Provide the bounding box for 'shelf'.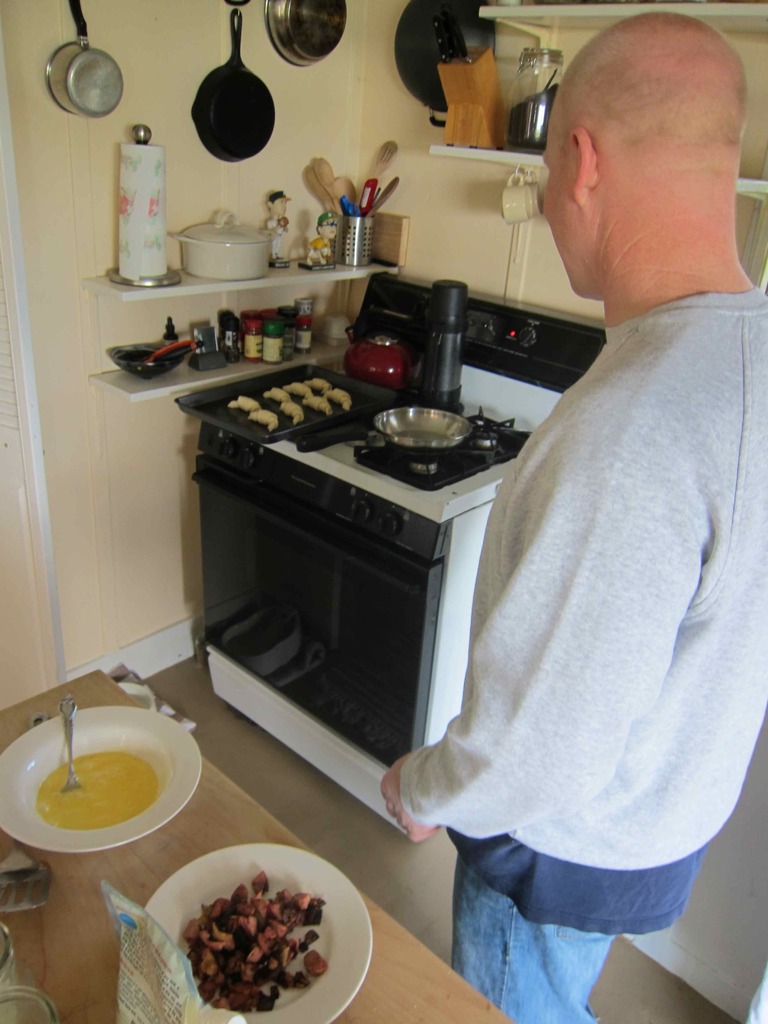
x1=77, y1=291, x2=408, y2=417.
